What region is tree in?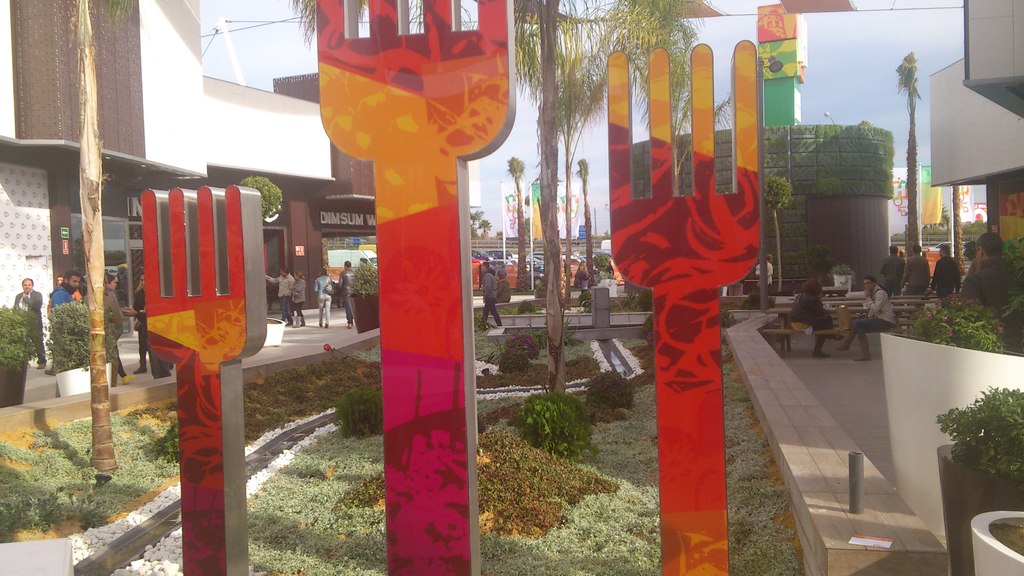
left=927, top=362, right=1023, bottom=504.
